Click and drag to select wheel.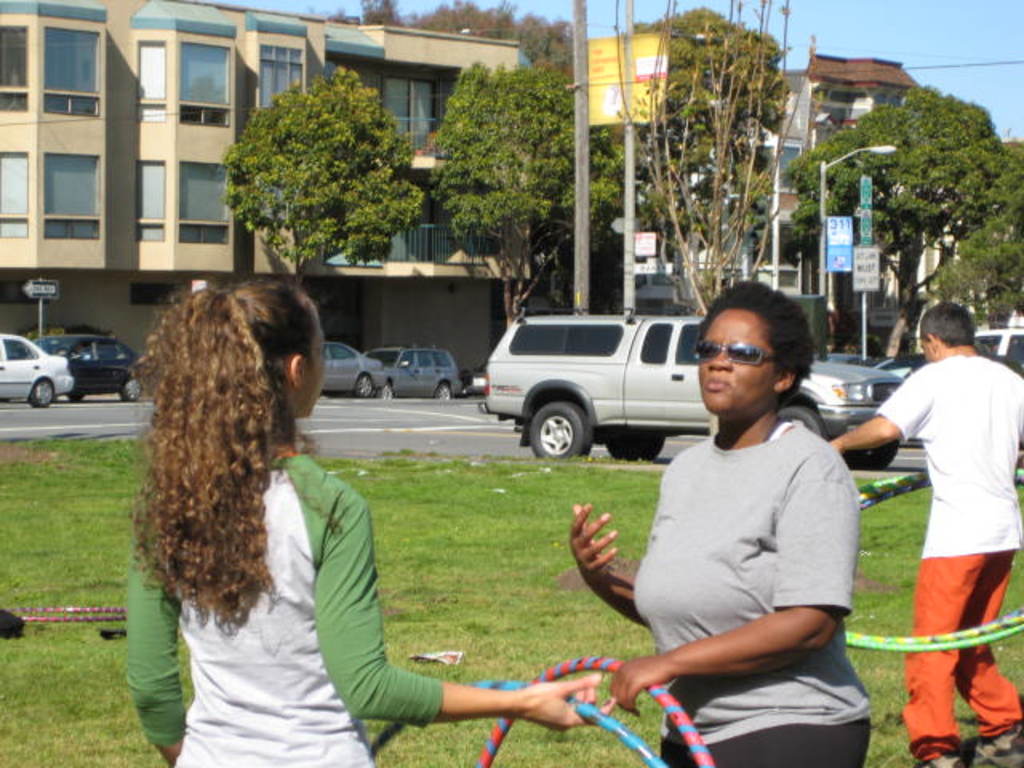
Selection: 843:430:898:469.
